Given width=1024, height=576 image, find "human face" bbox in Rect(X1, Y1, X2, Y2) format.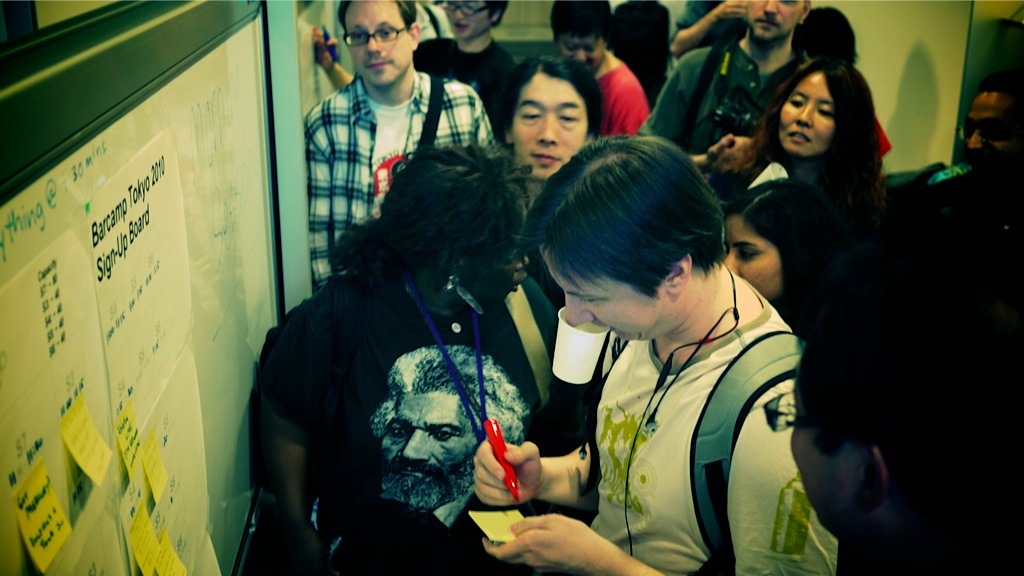
Rect(777, 65, 840, 155).
